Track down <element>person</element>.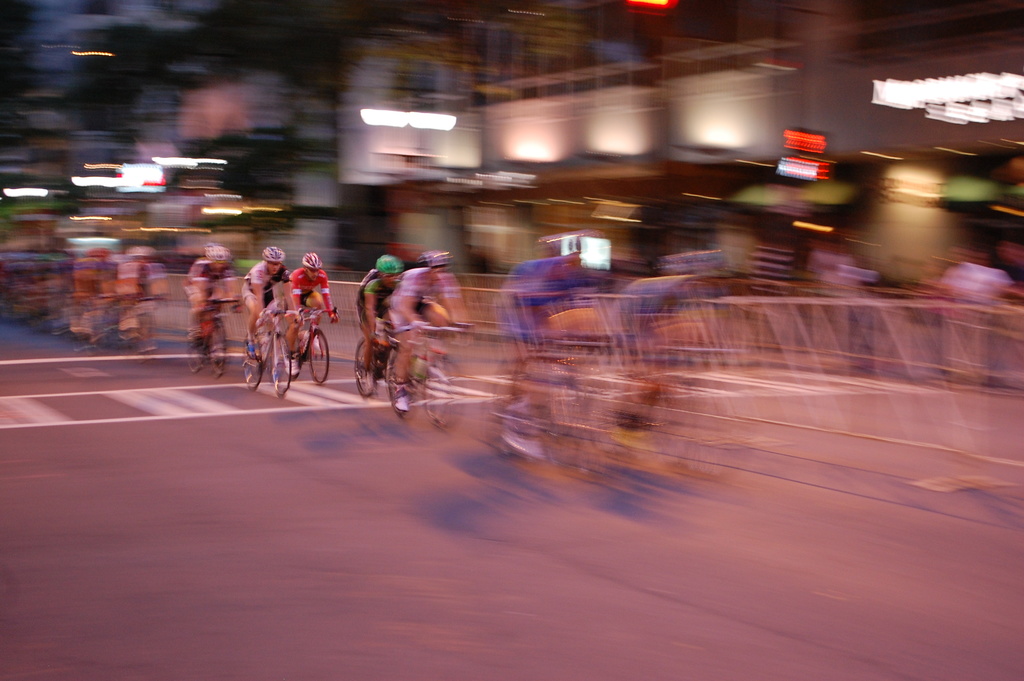
Tracked to Rect(357, 253, 403, 382).
